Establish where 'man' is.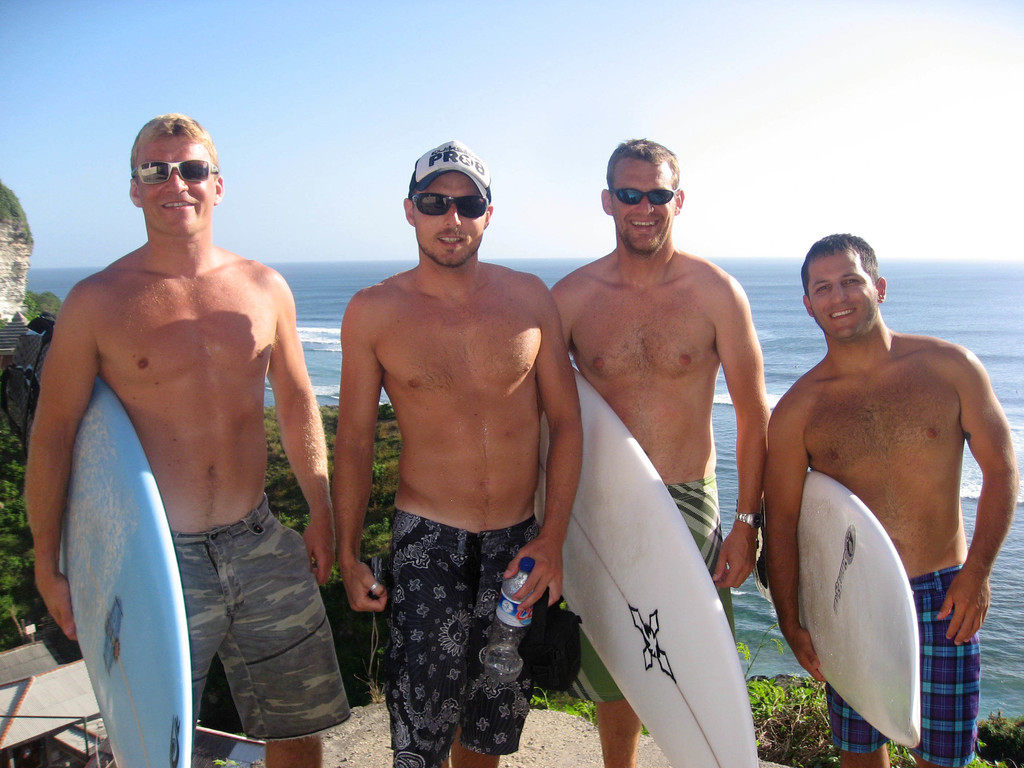
Established at detection(751, 235, 1021, 767).
